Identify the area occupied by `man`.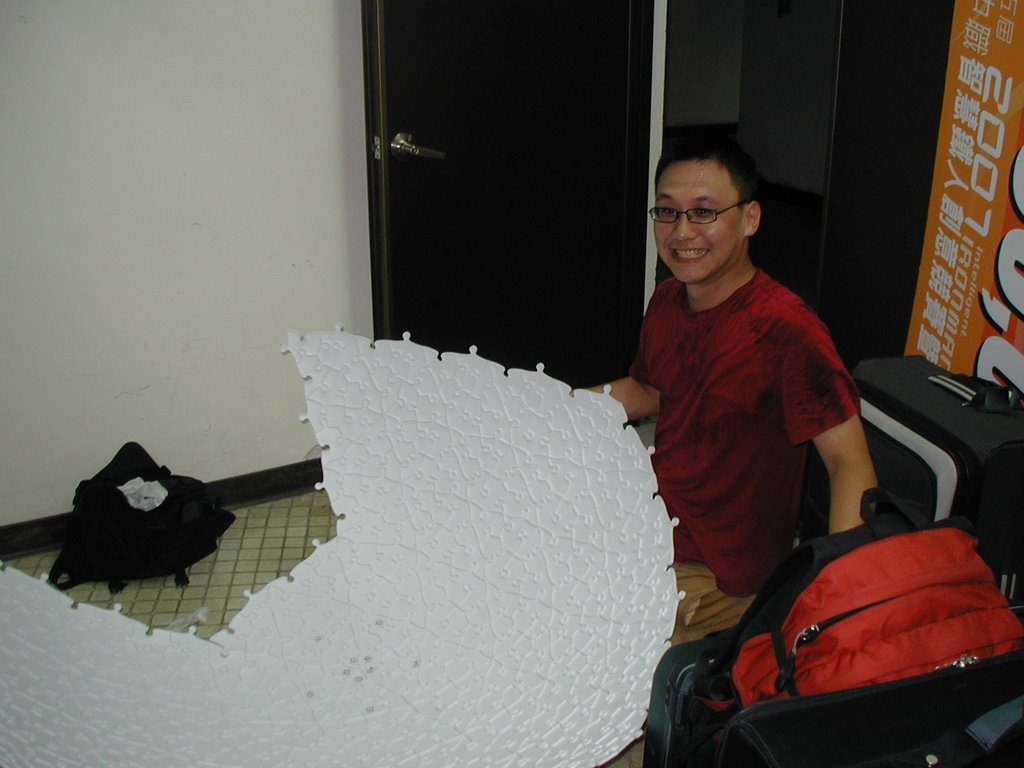
Area: bbox(599, 145, 881, 701).
